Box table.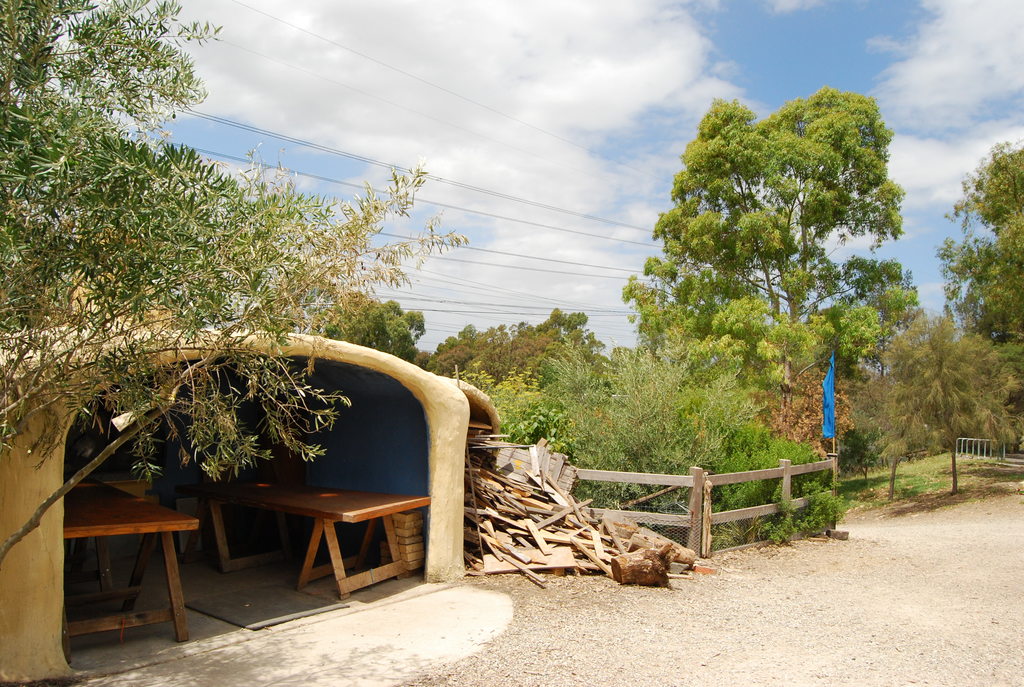
198,480,433,593.
